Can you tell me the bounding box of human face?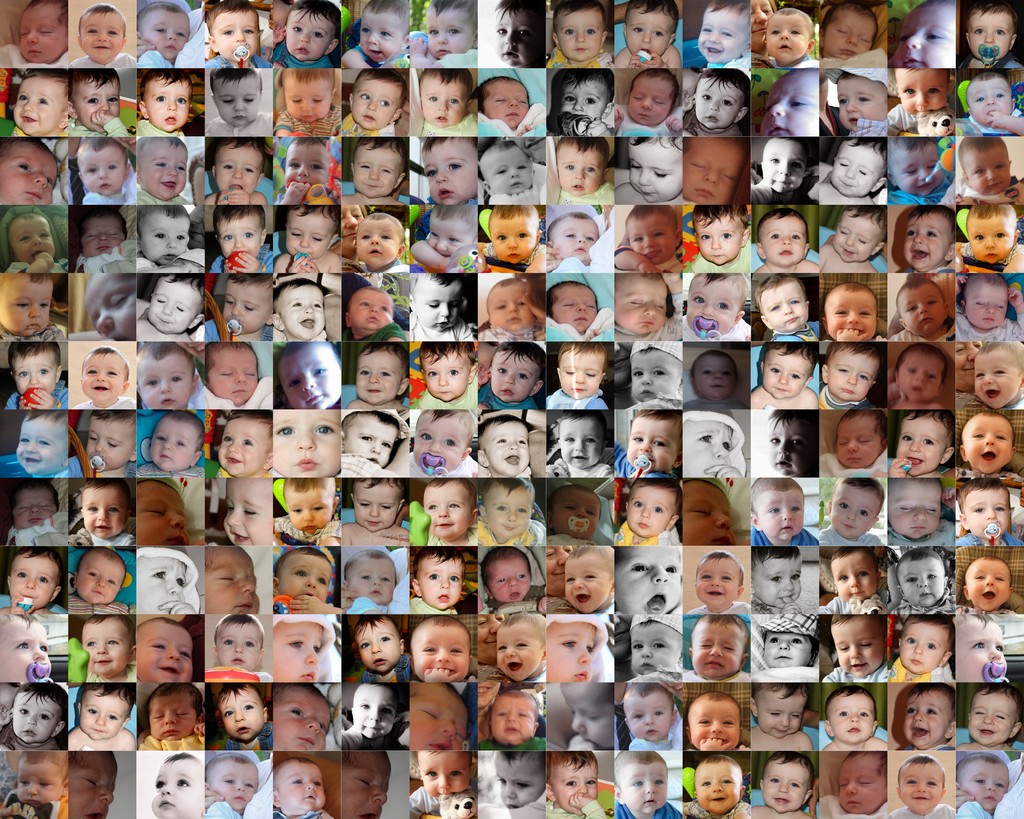
rect(136, 482, 193, 545).
